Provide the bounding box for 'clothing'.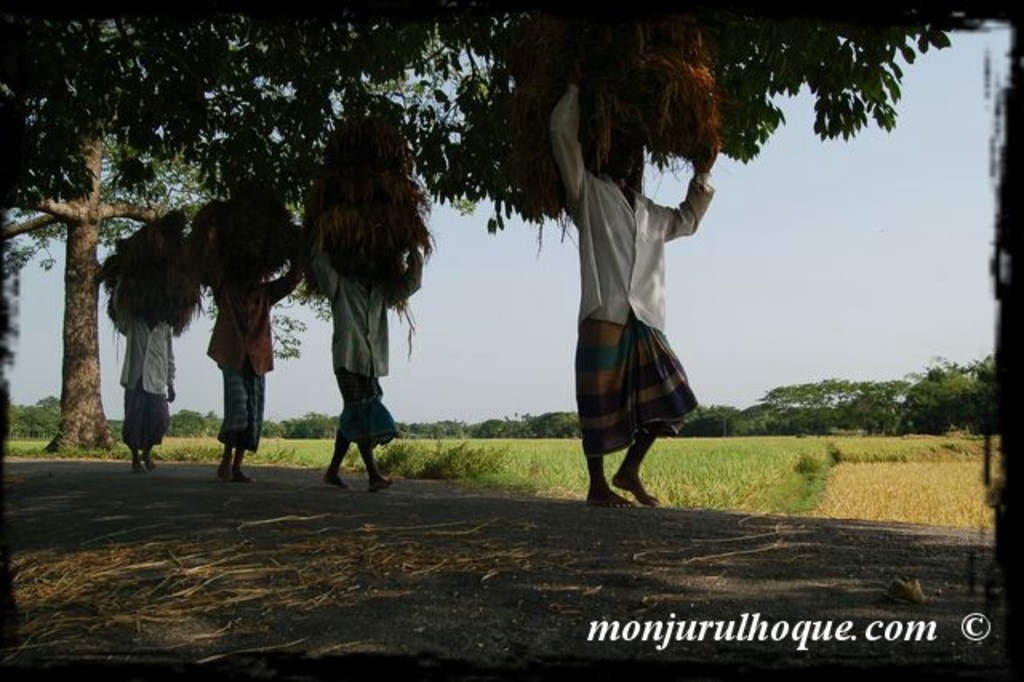
left=126, top=295, right=168, bottom=448.
